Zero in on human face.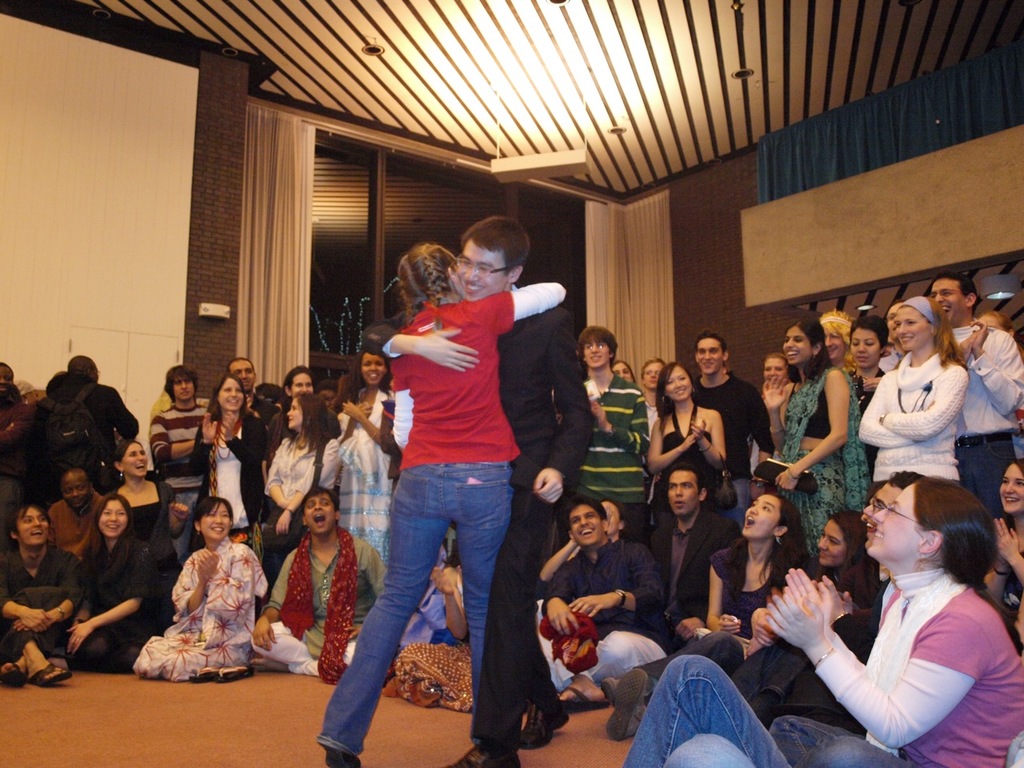
Zeroed in: left=358, top=351, right=390, bottom=382.
